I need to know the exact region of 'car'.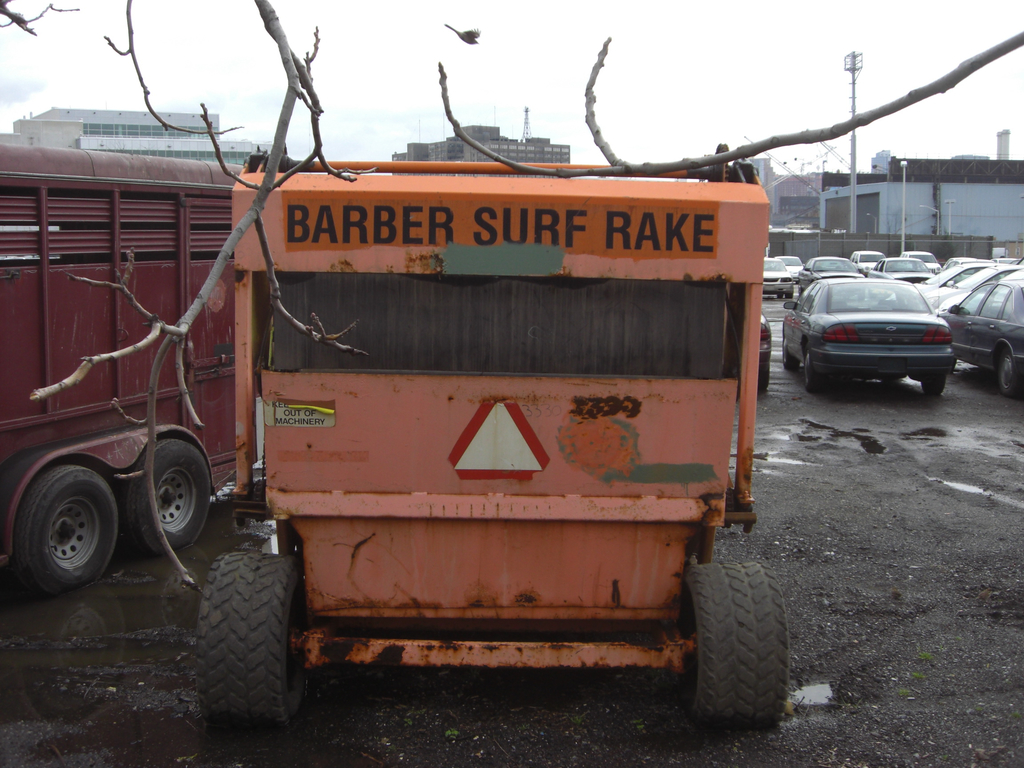
Region: crop(900, 252, 943, 271).
